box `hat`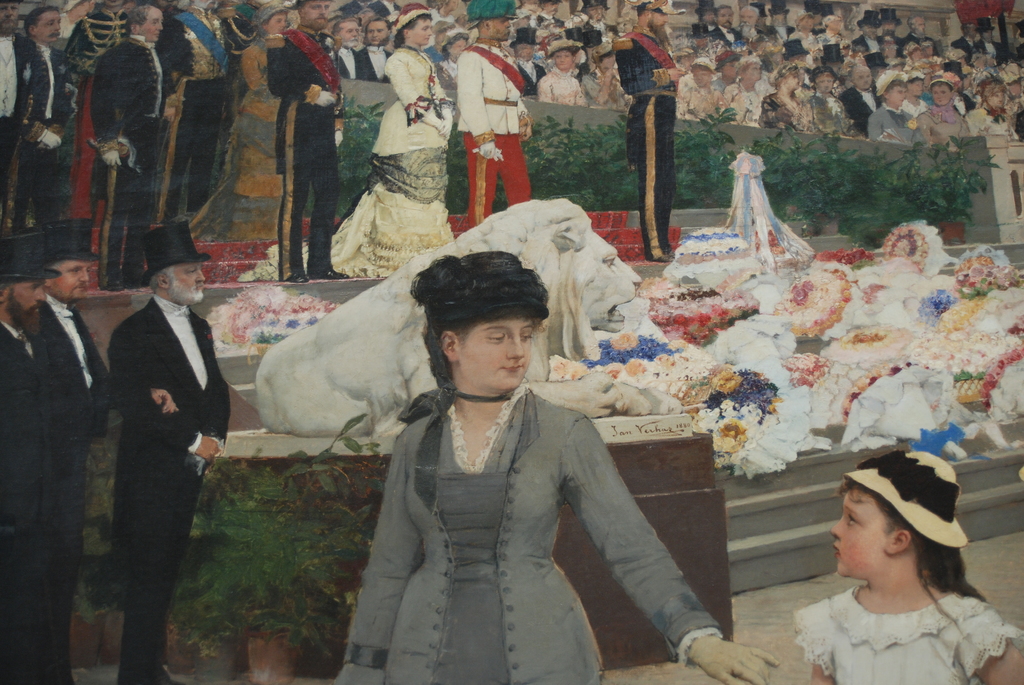
<region>844, 450, 970, 549</region>
